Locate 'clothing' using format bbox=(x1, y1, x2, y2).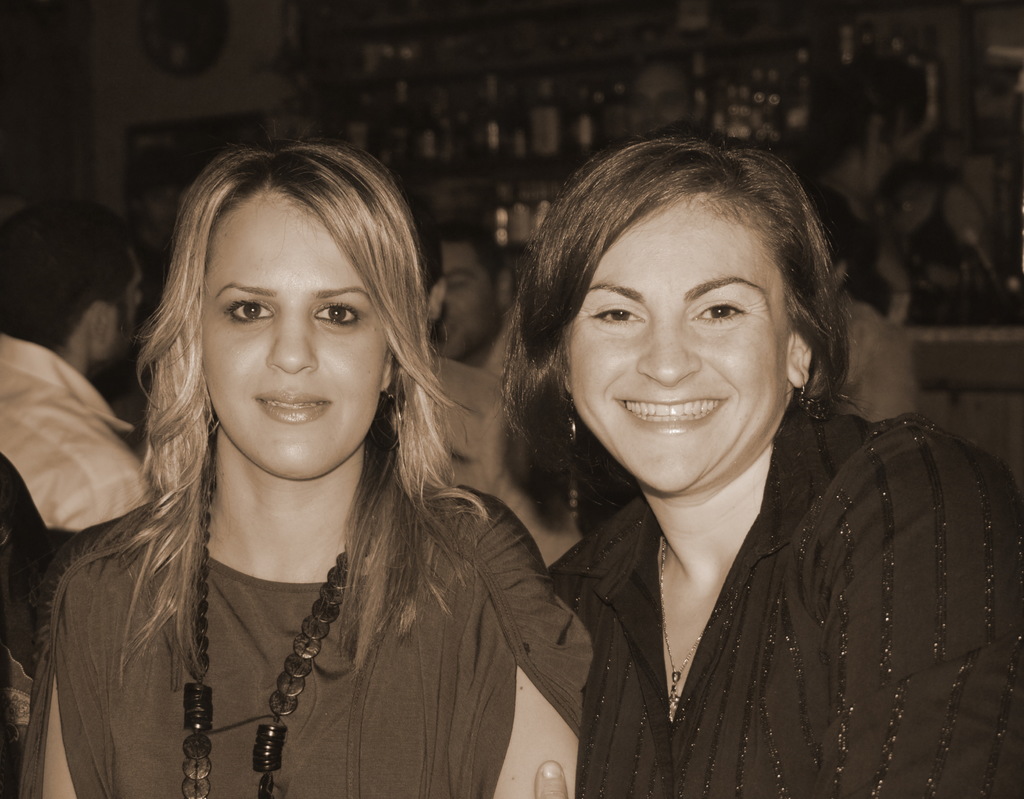
bbox=(0, 314, 144, 768).
